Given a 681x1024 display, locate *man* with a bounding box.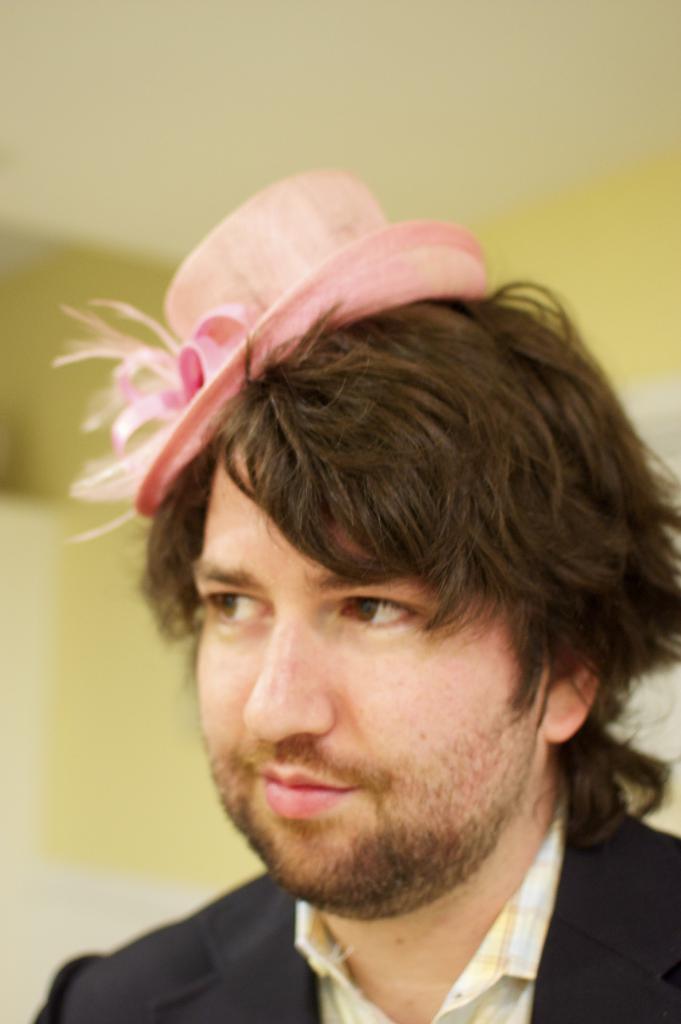
Located: box=[19, 186, 680, 1023].
